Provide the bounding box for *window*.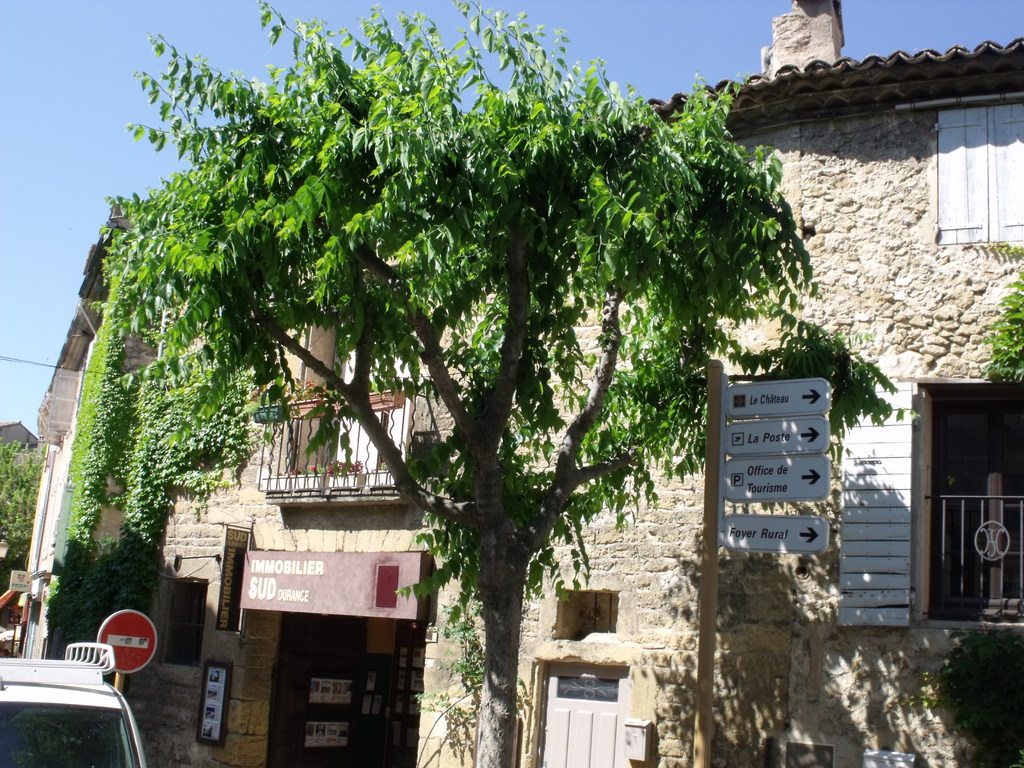
box=[914, 380, 1023, 632].
